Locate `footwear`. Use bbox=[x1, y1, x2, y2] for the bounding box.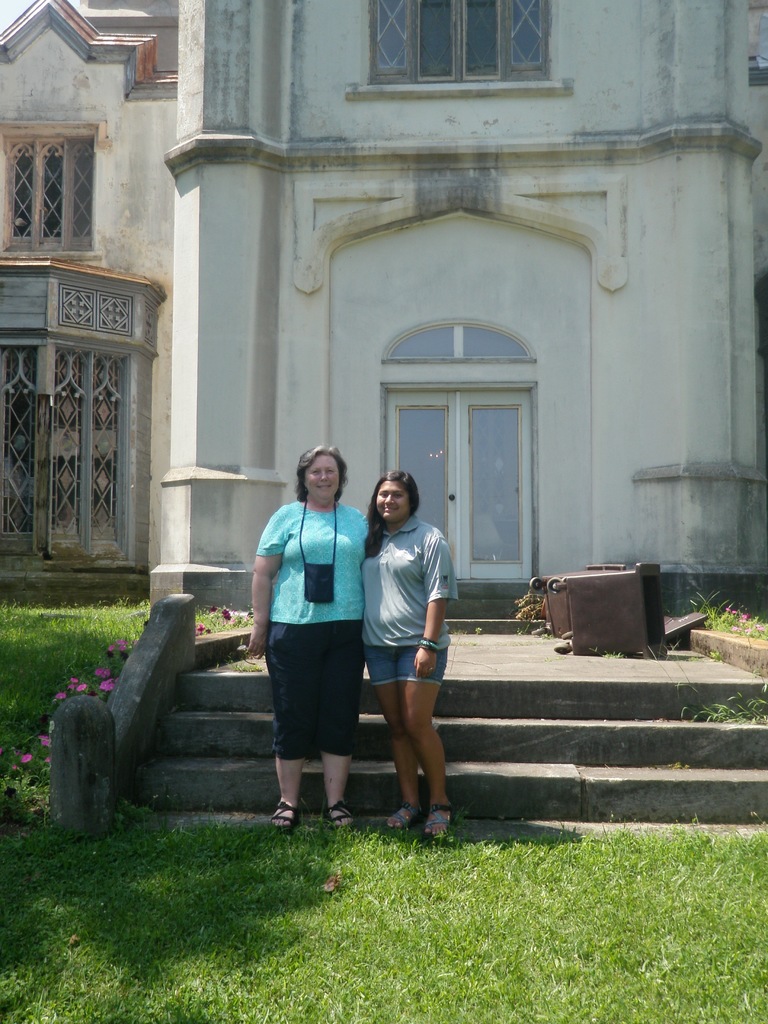
bbox=[266, 797, 304, 834].
